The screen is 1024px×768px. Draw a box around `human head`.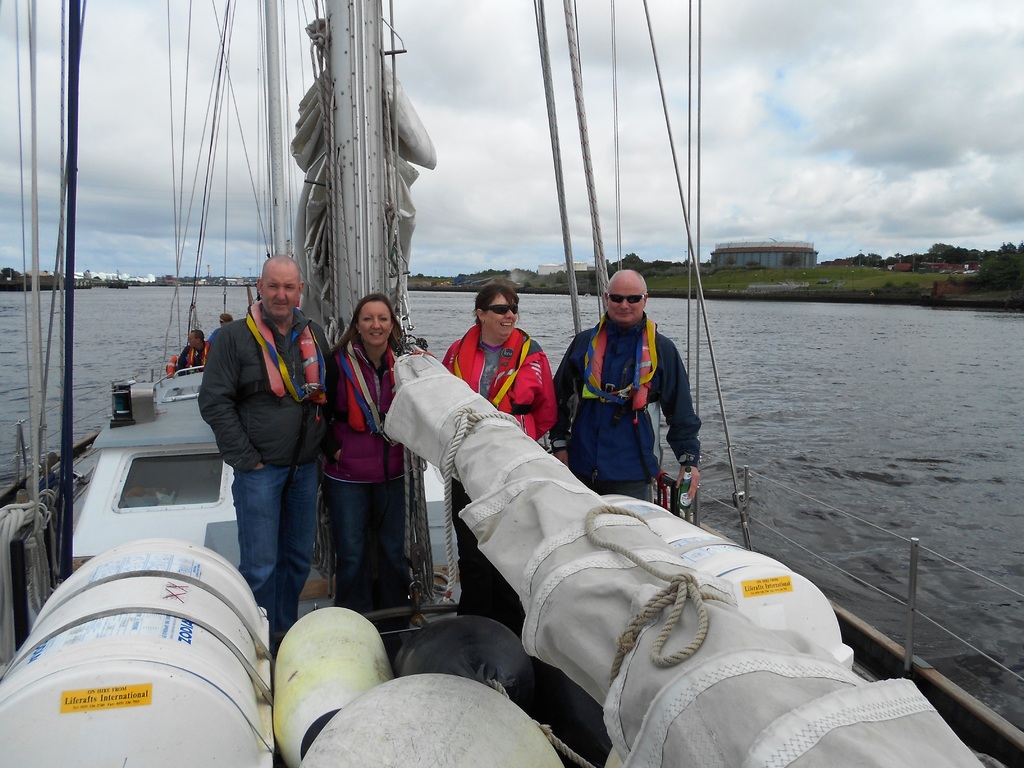
crop(349, 296, 397, 346).
